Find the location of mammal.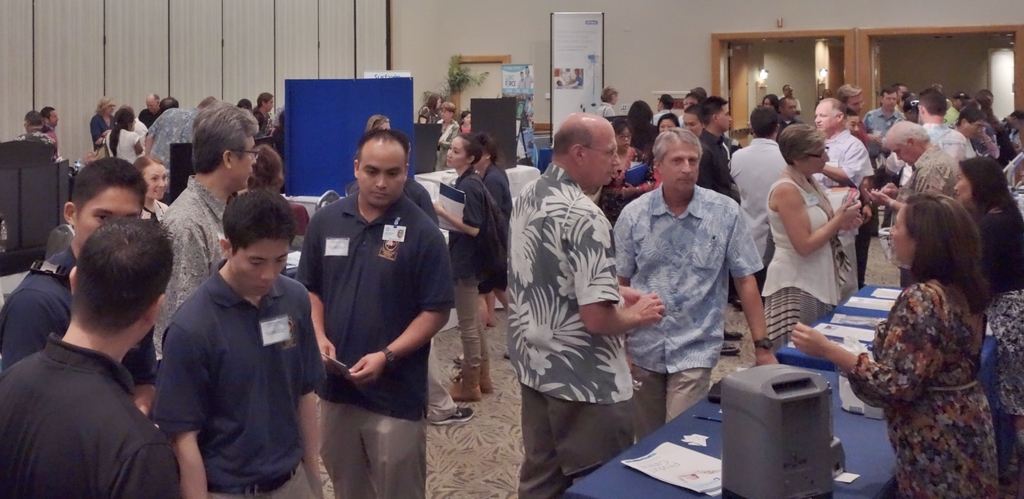
Location: [913, 86, 972, 168].
